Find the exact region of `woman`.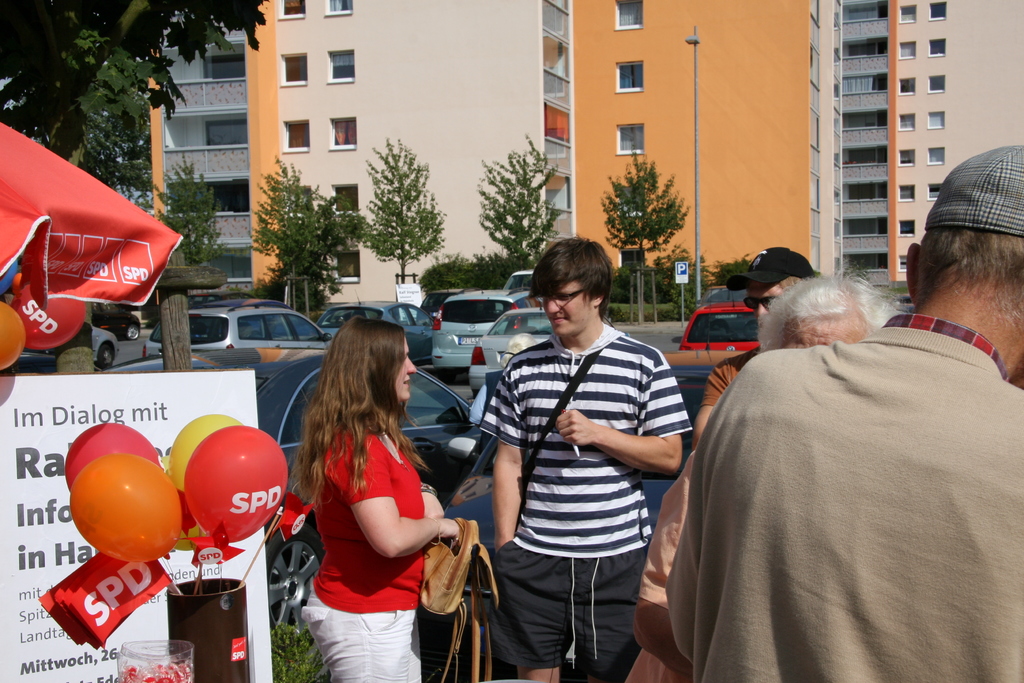
Exact region: left=280, top=318, right=464, bottom=682.
